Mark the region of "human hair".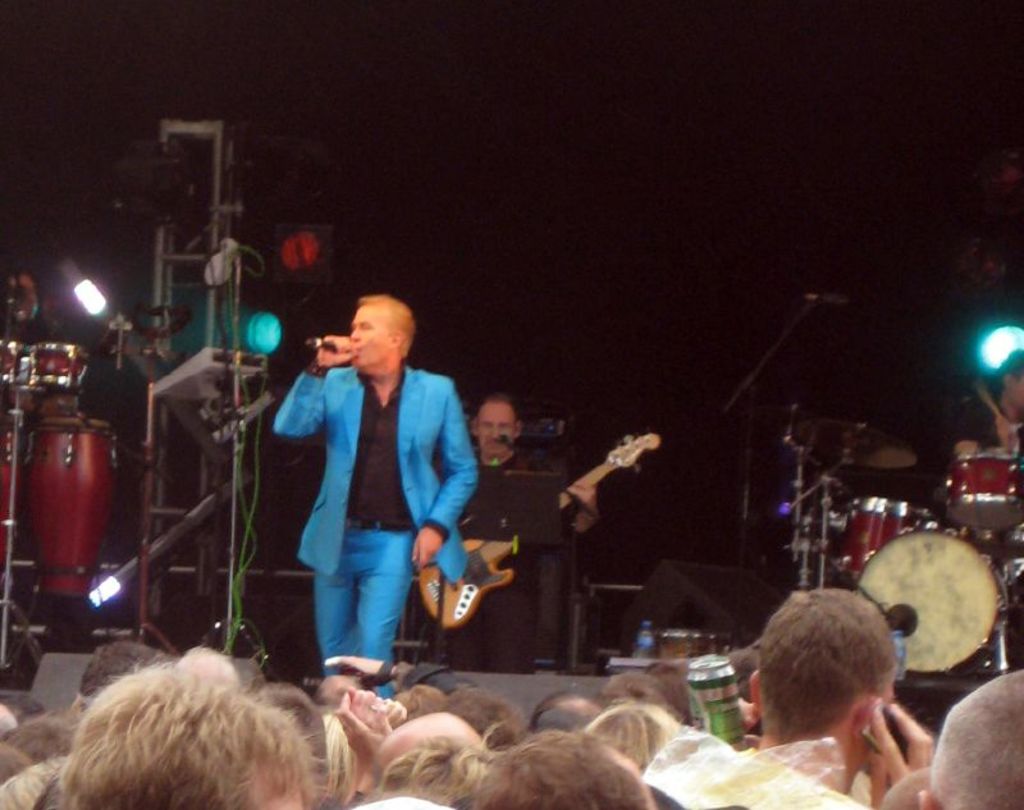
Region: rect(317, 696, 372, 796).
